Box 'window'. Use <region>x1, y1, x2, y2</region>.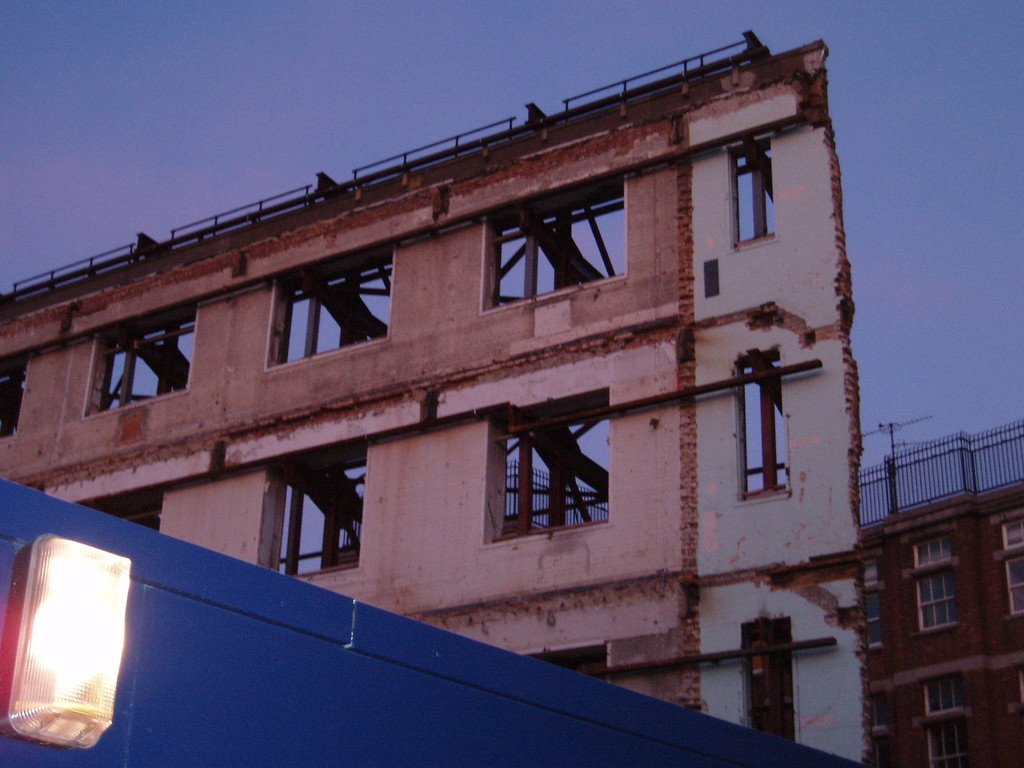
<region>83, 303, 195, 415</region>.
